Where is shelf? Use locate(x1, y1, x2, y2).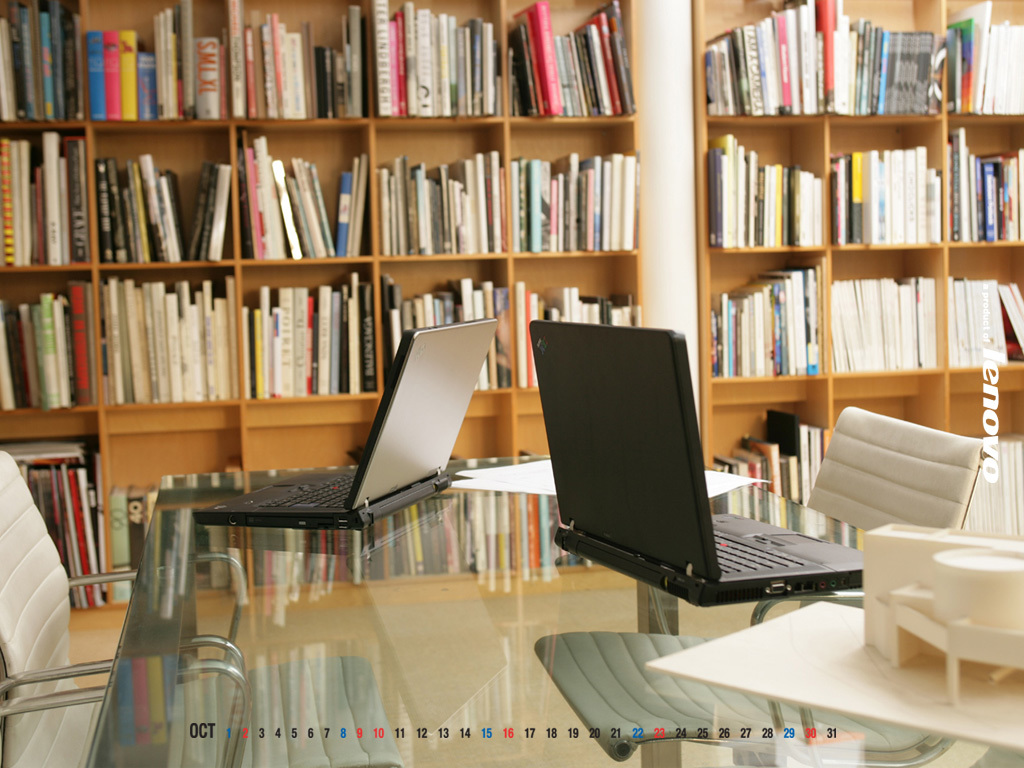
locate(229, 118, 381, 269).
